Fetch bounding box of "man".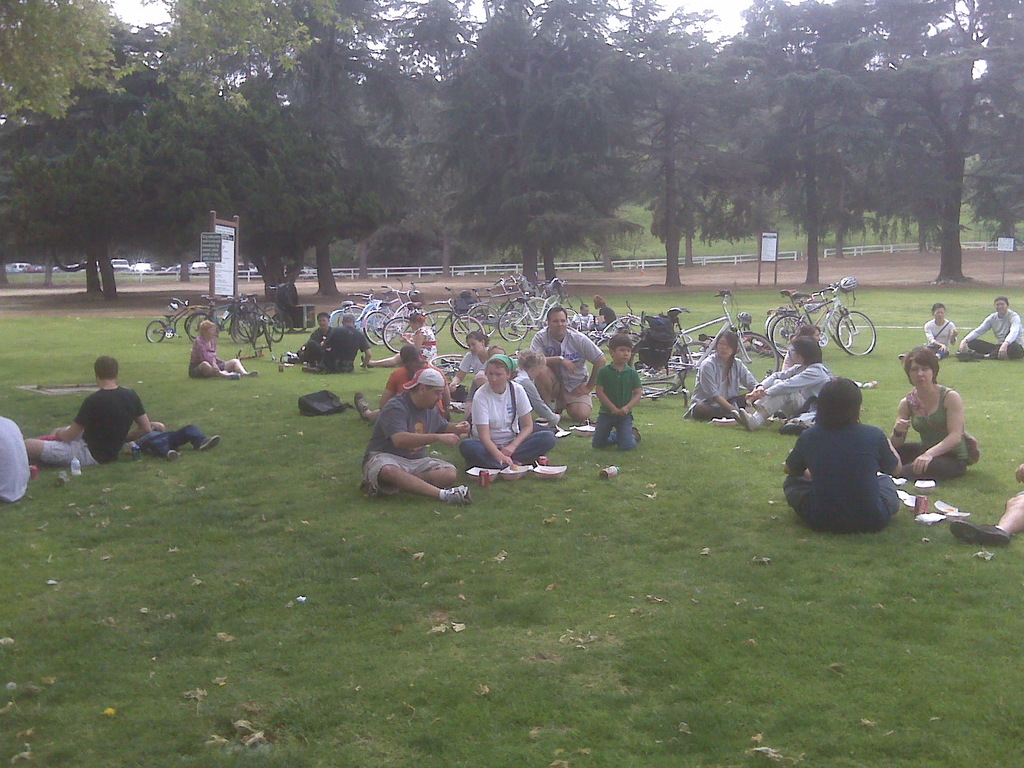
Bbox: [361,369,470,506].
